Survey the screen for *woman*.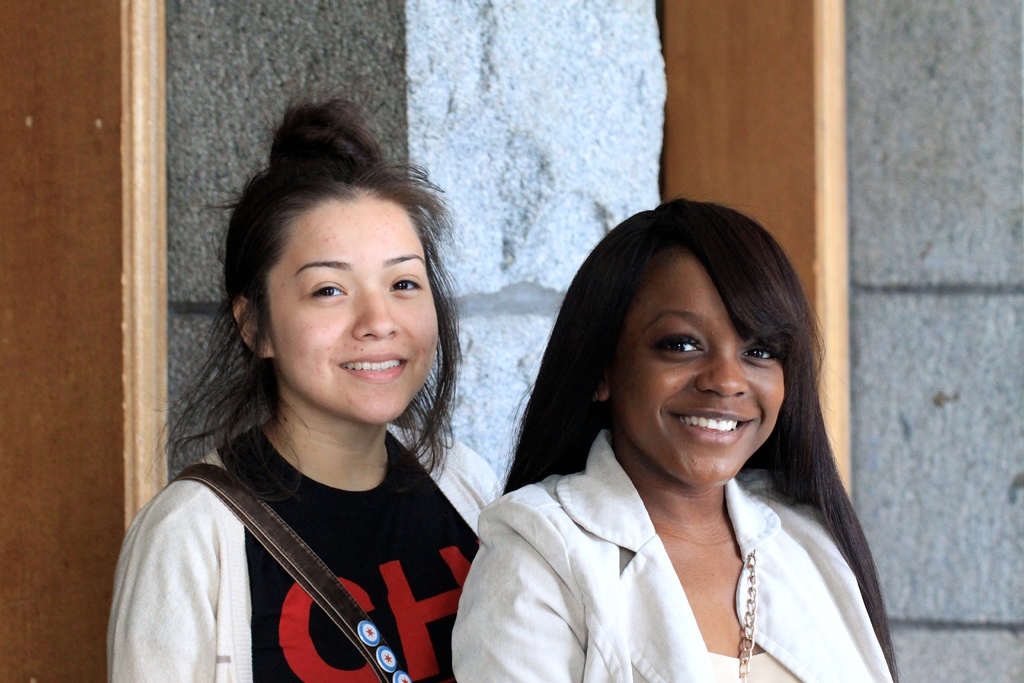
Survey found: x1=440 y1=155 x2=872 y2=668.
